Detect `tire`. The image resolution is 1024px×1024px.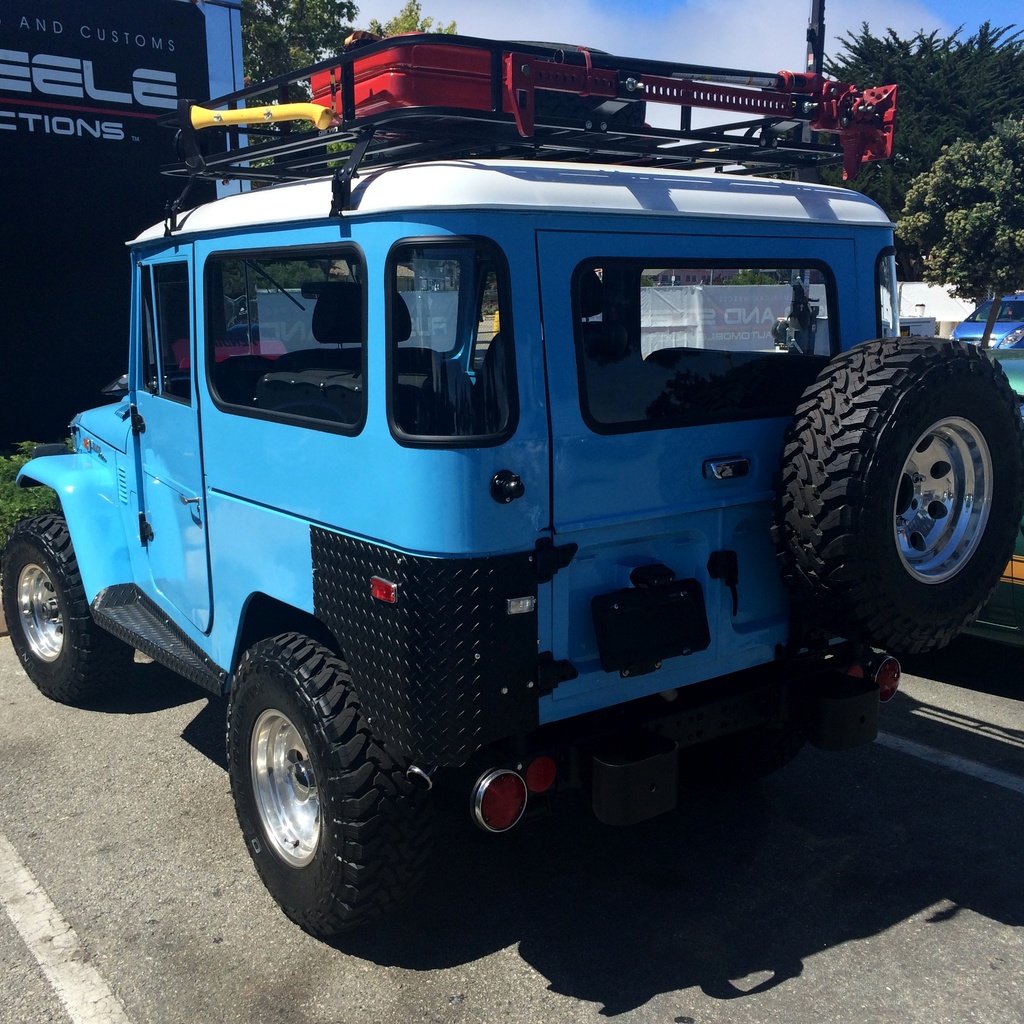
locate(1, 511, 132, 702).
